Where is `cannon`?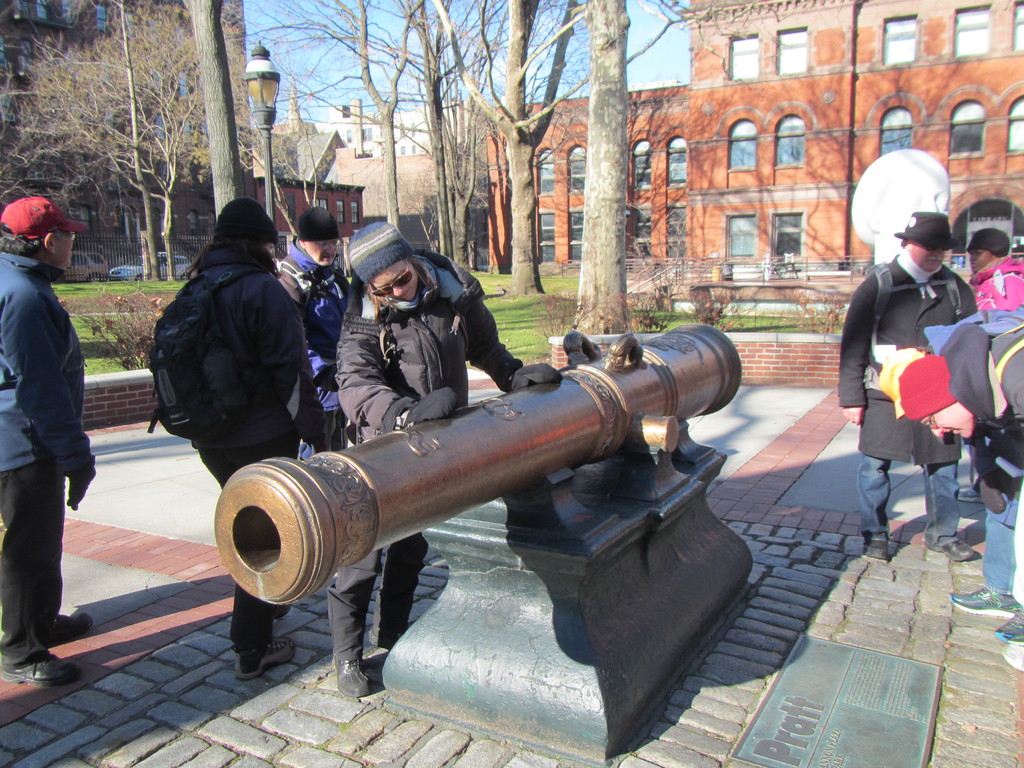
x1=211, y1=320, x2=755, y2=767.
